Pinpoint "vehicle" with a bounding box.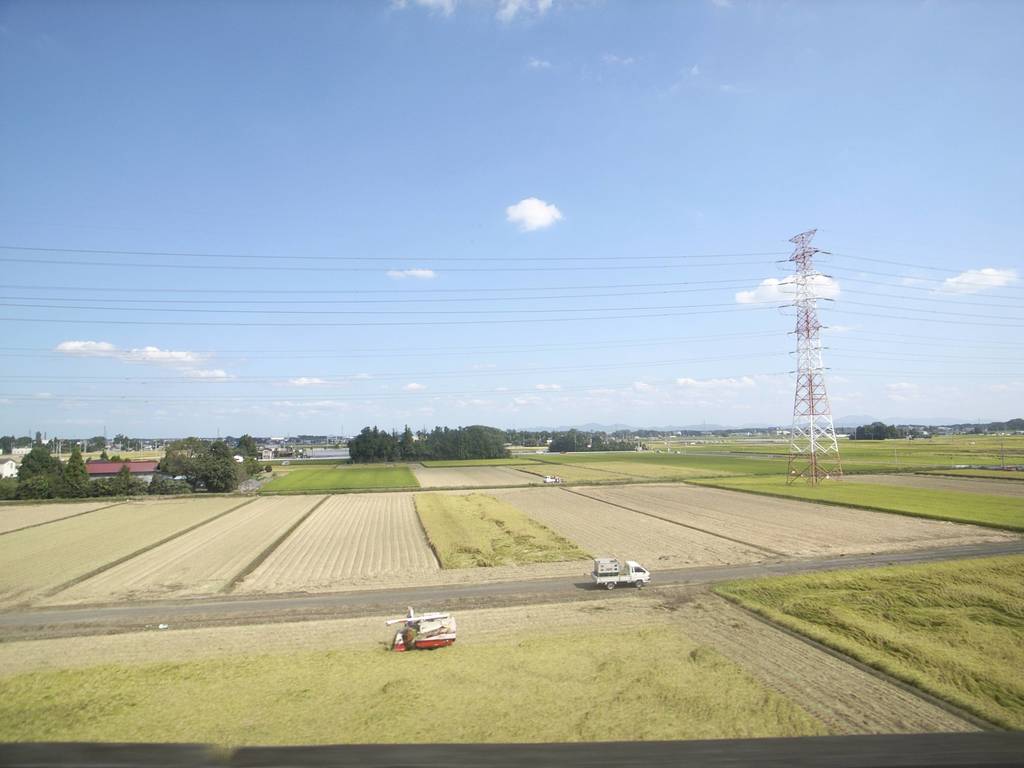
x1=593 y1=556 x2=648 y2=588.
